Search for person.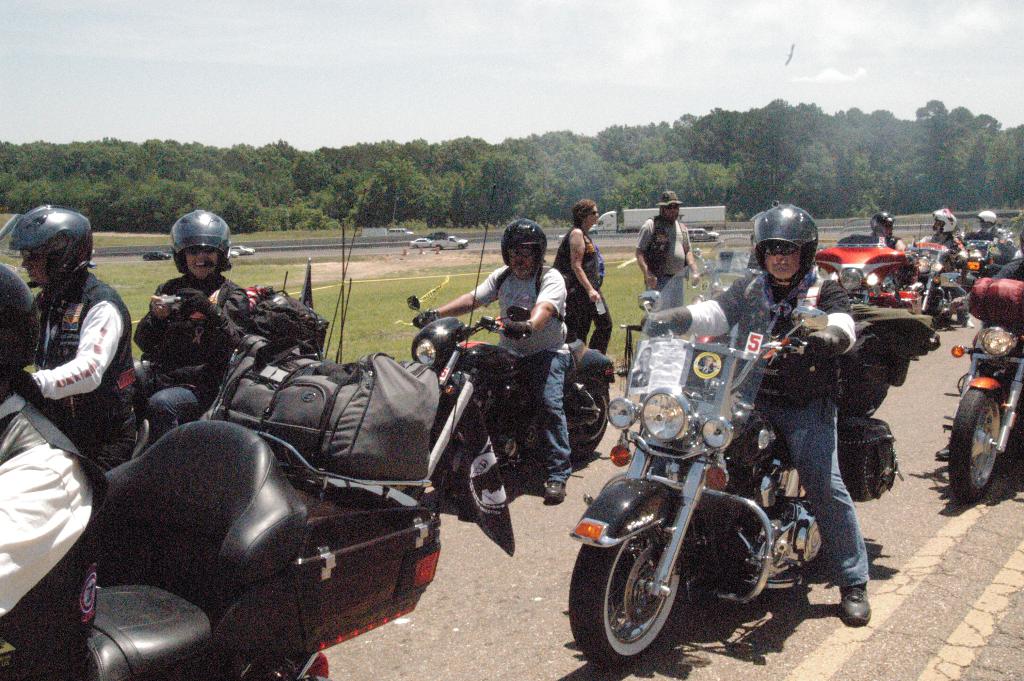
Found at left=0, top=203, right=140, bottom=479.
